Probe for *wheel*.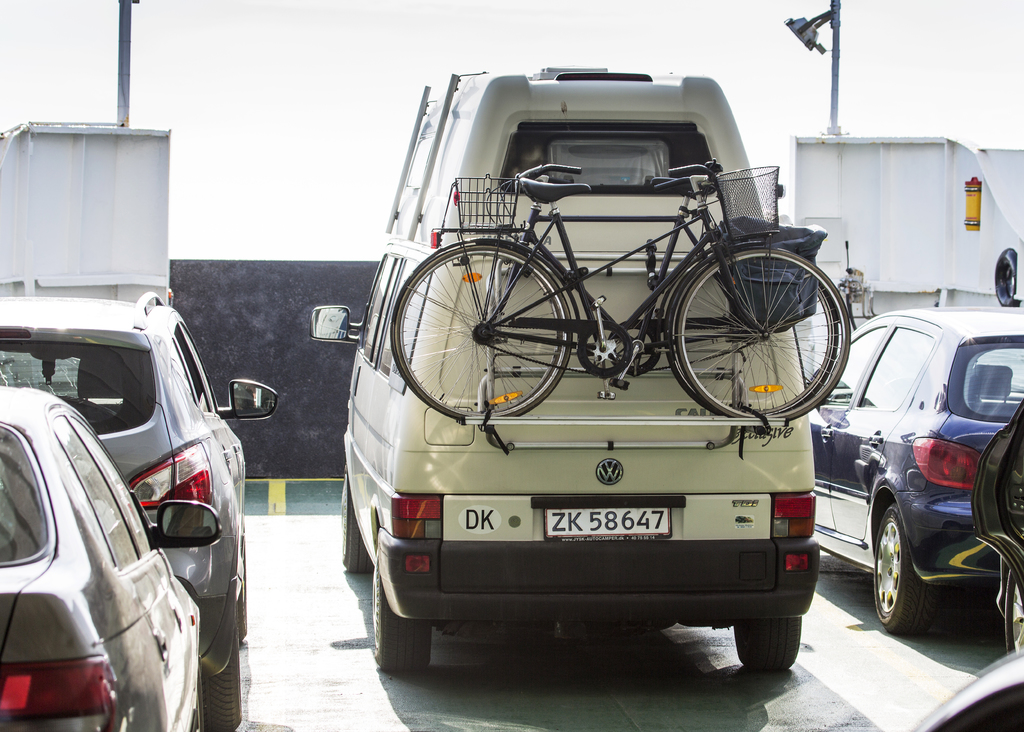
Probe result: pyautogui.locateOnScreen(340, 466, 368, 576).
